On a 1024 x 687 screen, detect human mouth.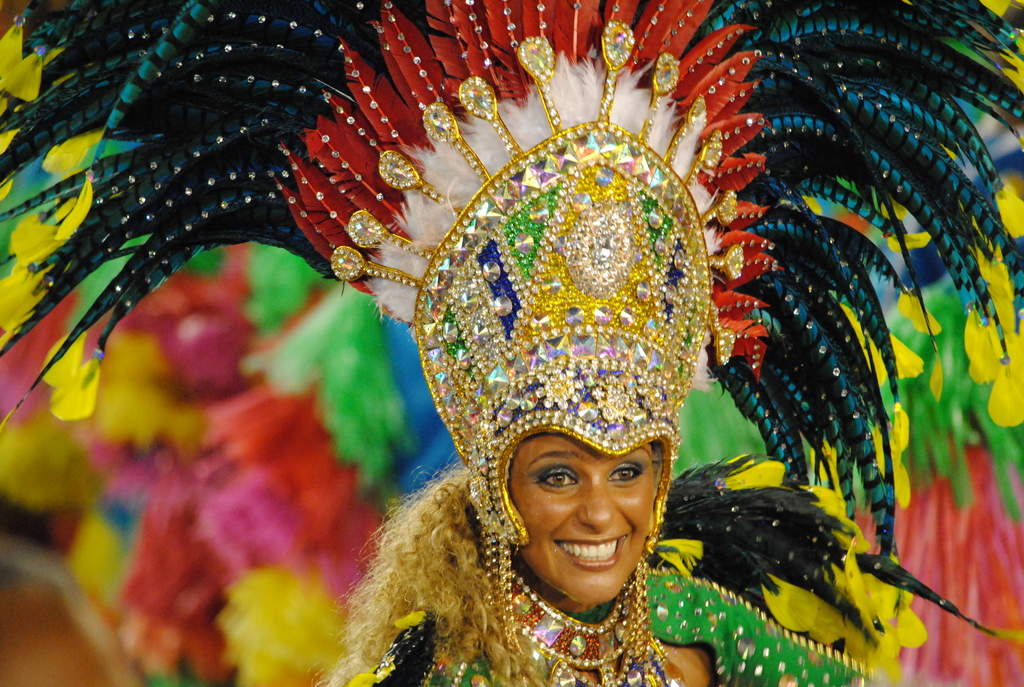
x1=552, y1=540, x2=626, y2=567.
